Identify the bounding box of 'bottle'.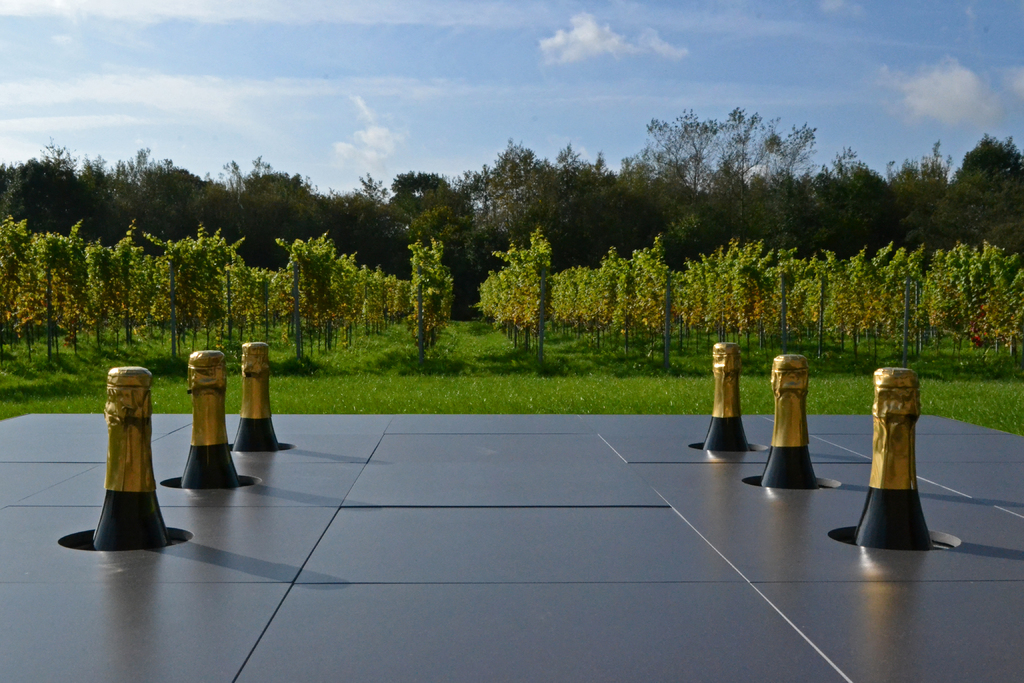
x1=184 y1=350 x2=241 y2=490.
